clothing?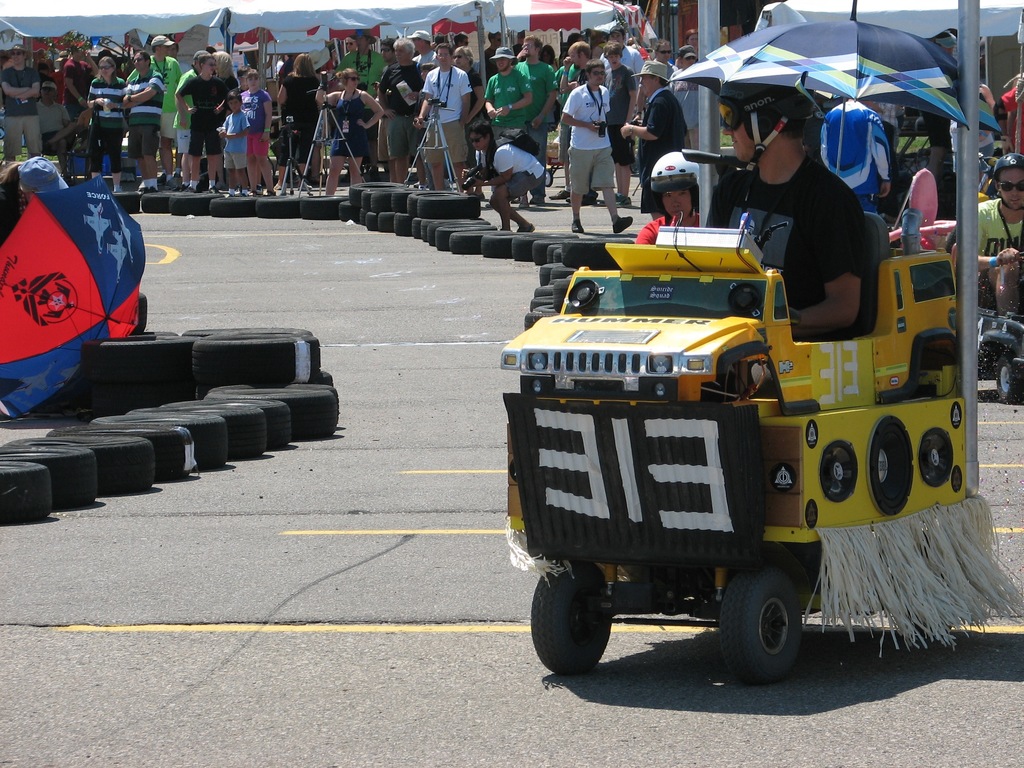
[221,110,248,172]
